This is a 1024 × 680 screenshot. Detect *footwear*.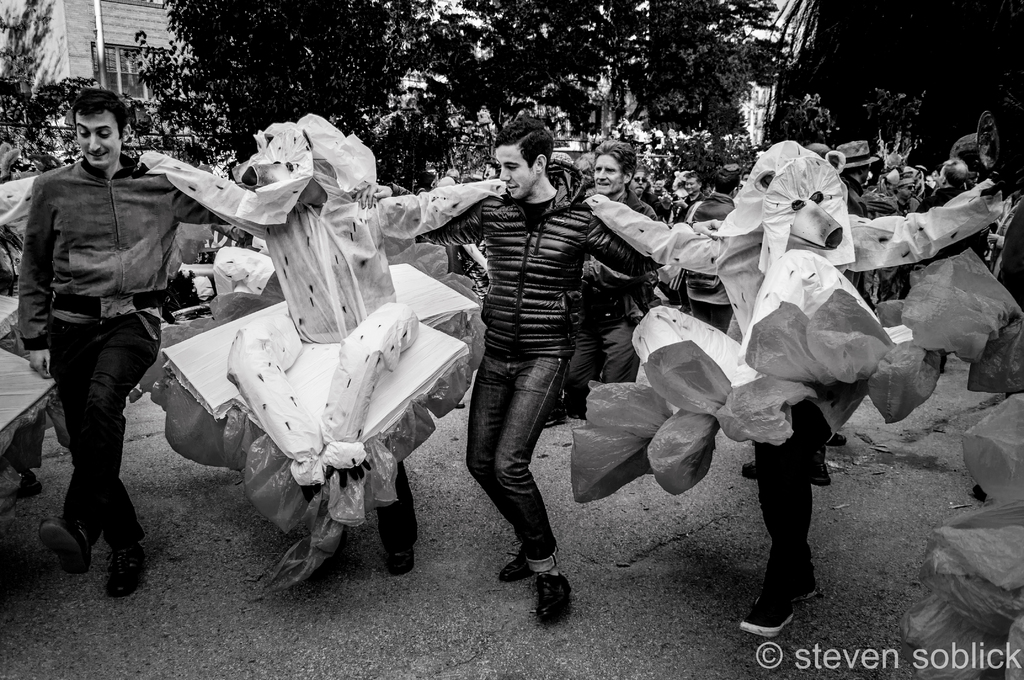
locate(499, 555, 529, 581).
